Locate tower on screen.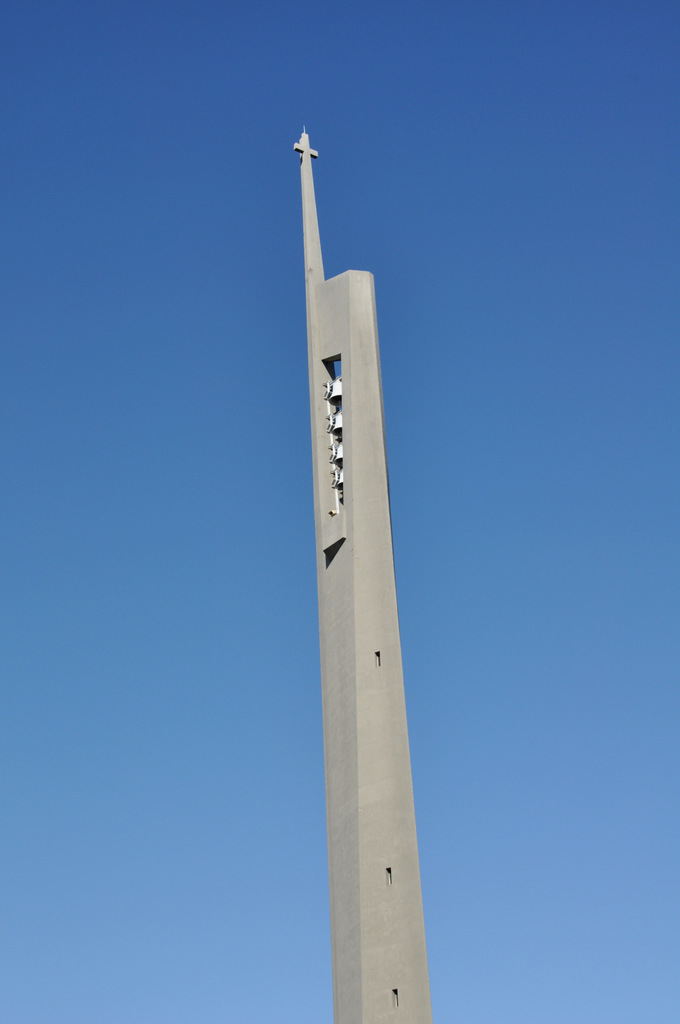
On screen at 277,147,450,991.
